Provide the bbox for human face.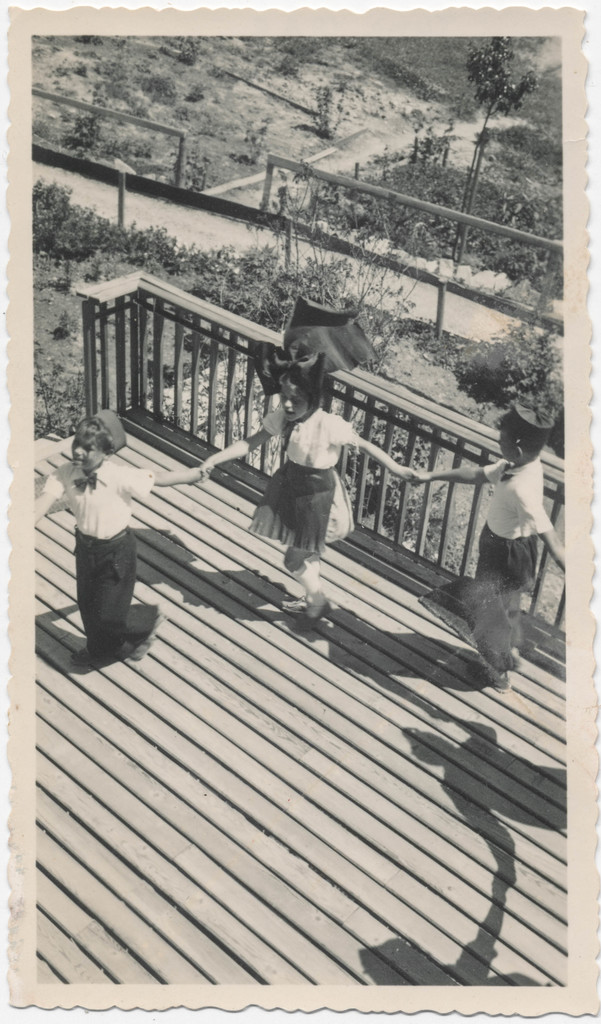
rect(281, 388, 309, 420).
